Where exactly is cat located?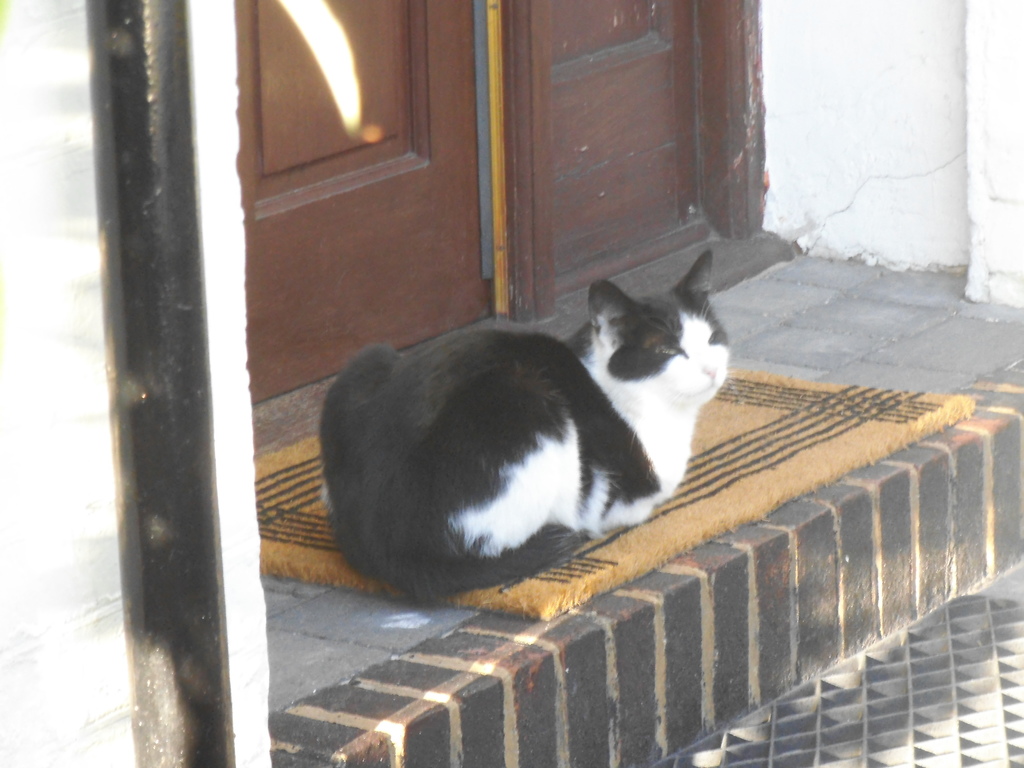
Its bounding box is [313, 250, 728, 610].
